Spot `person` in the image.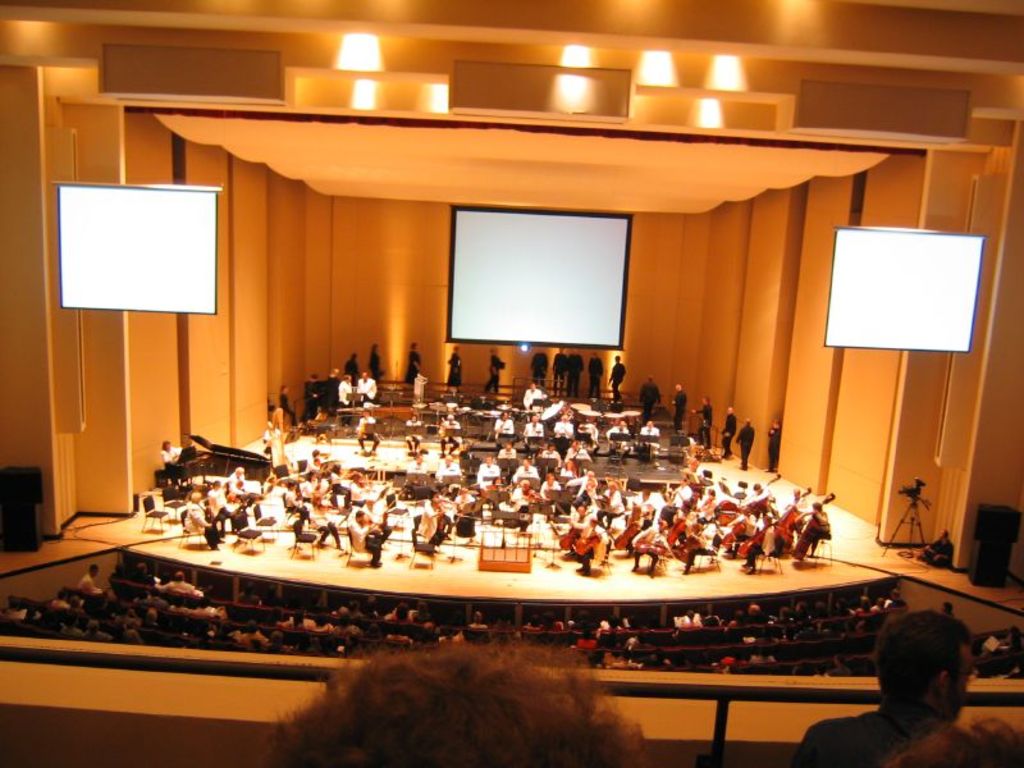
`person` found at l=435, t=408, r=466, b=454.
